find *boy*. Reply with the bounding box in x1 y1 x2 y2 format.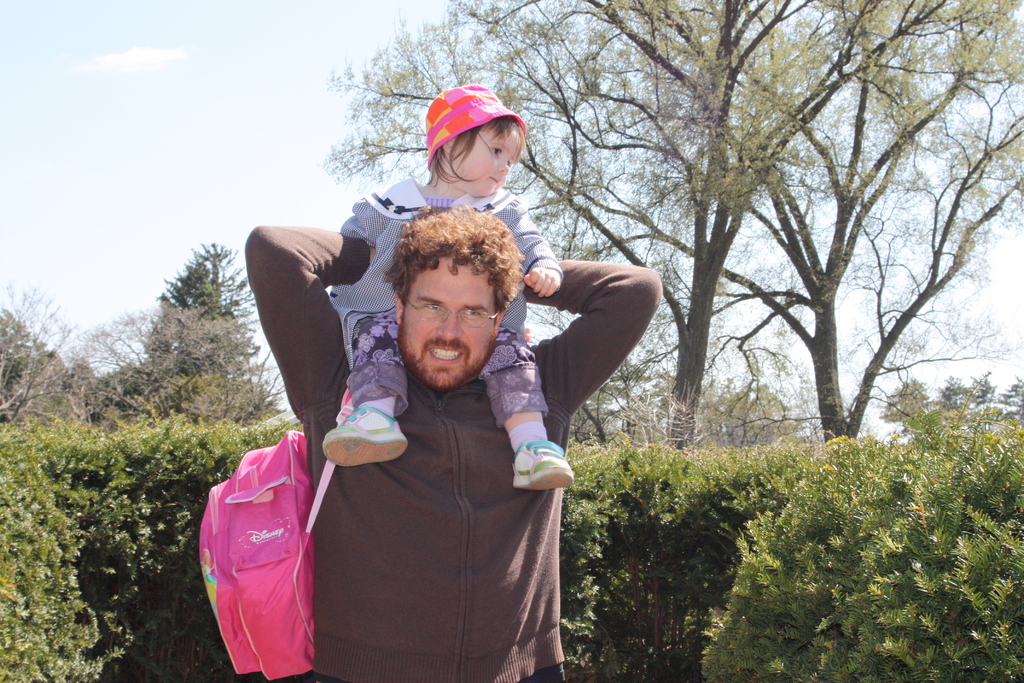
326 79 583 498.
